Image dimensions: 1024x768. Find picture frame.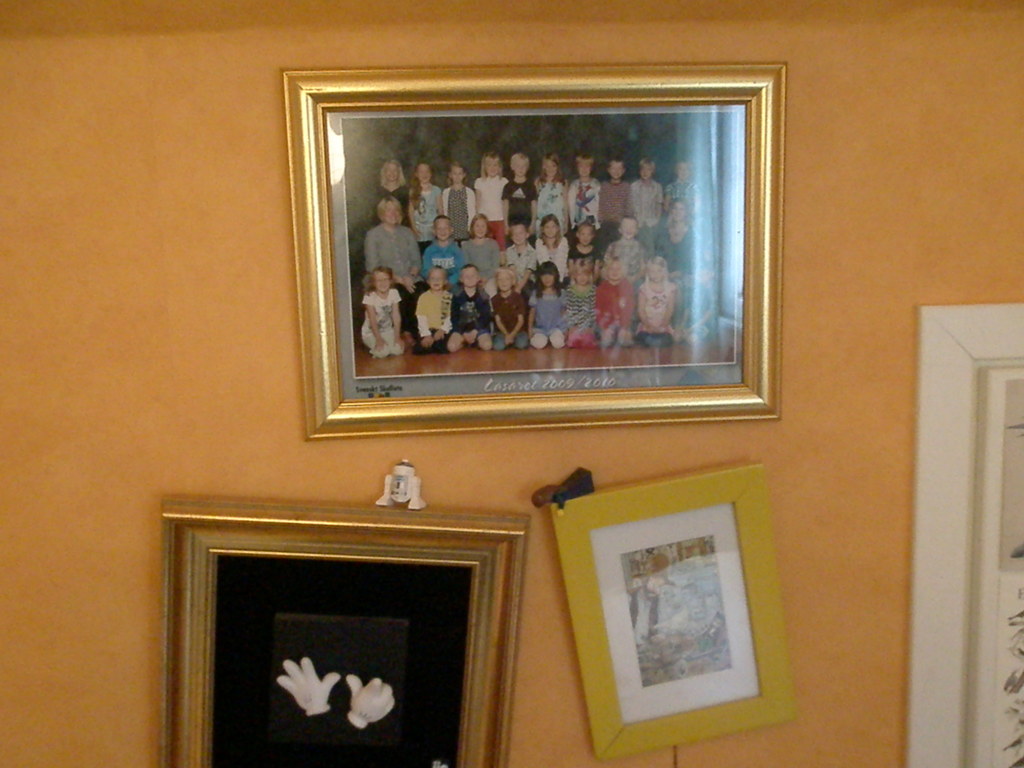
545 458 800 762.
